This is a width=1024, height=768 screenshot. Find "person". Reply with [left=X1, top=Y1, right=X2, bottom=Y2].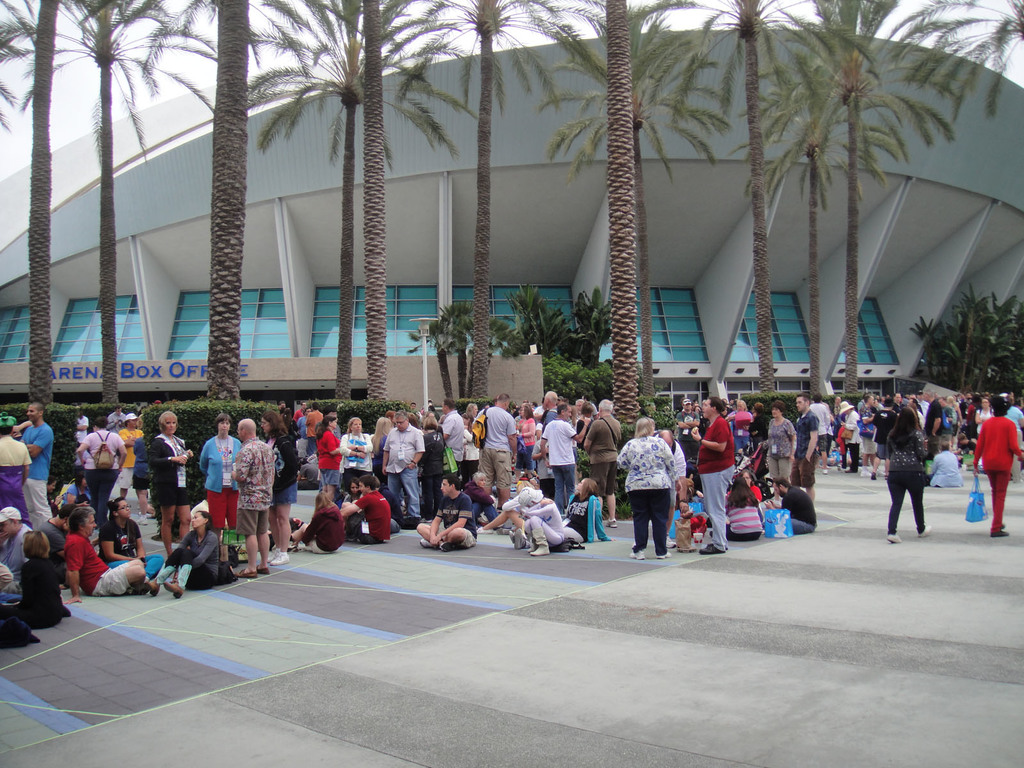
[left=463, top=471, right=506, bottom=528].
